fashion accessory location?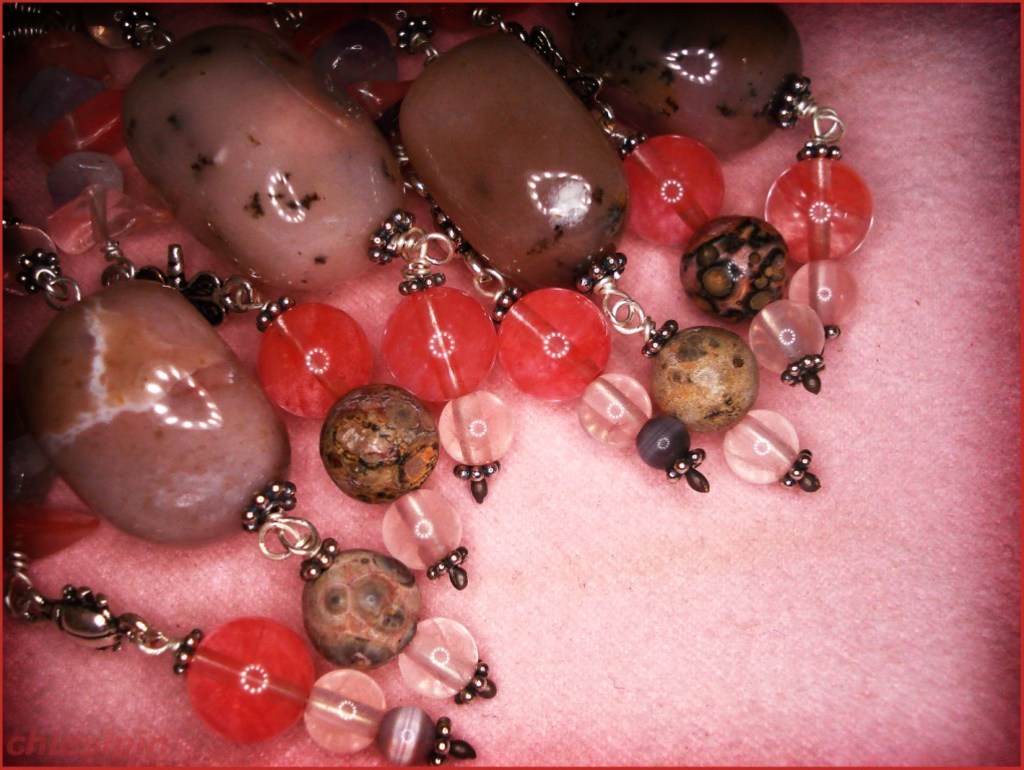
crop(0, 0, 886, 769)
